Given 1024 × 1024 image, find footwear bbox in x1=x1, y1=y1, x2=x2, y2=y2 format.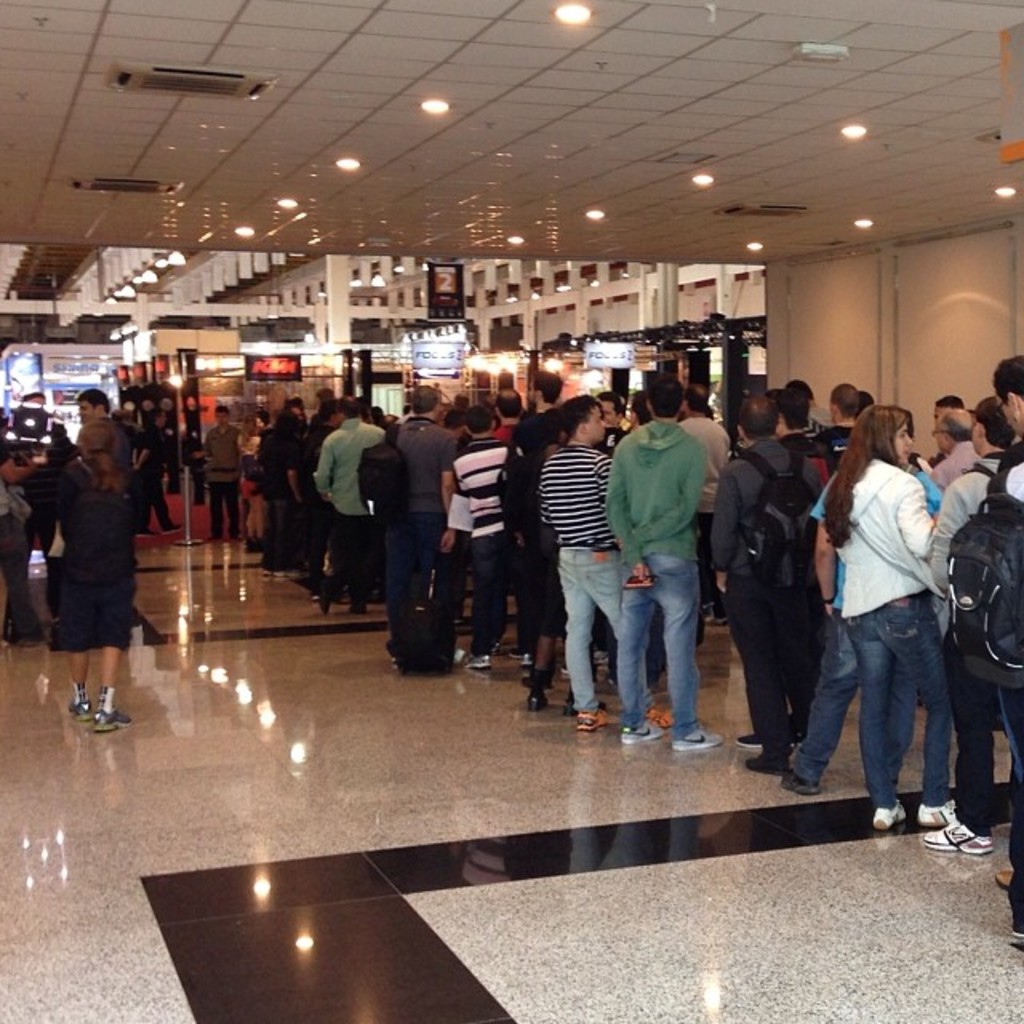
x1=781, y1=766, x2=818, y2=797.
